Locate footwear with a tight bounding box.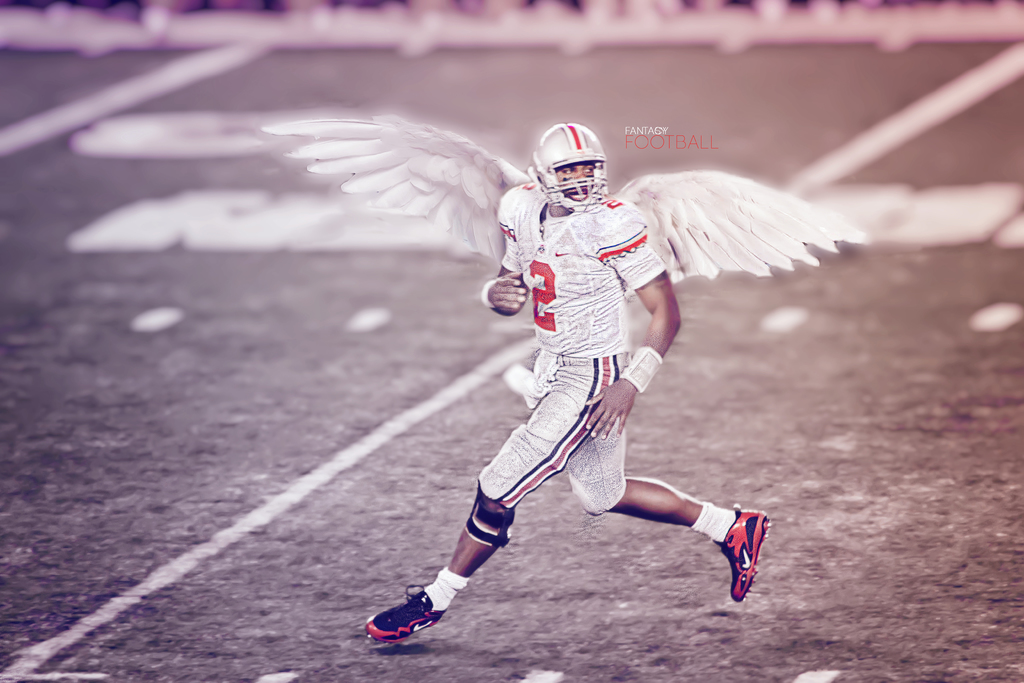
crop(365, 589, 456, 652).
